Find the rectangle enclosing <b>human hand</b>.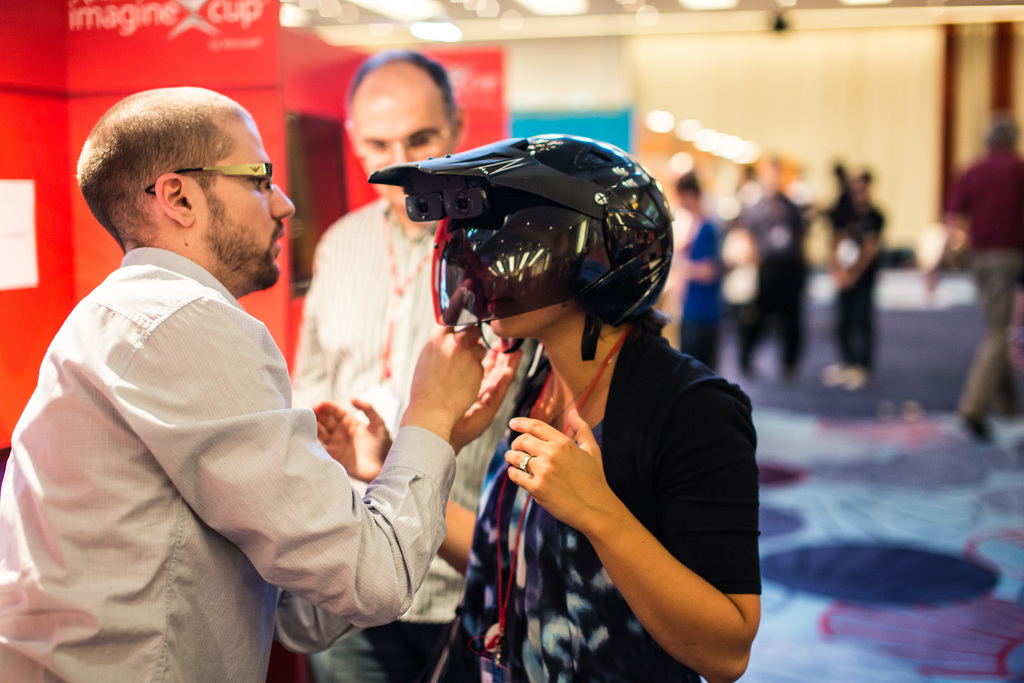
<bbox>310, 395, 396, 486</bbox>.
